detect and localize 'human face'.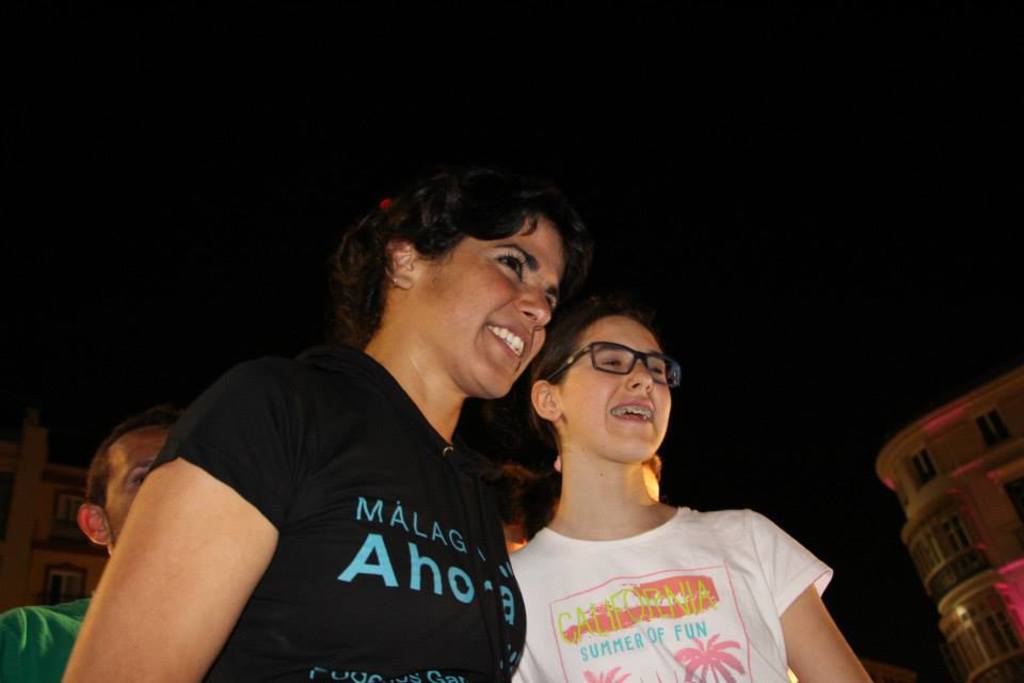
Localized at [left=97, top=430, right=177, bottom=550].
